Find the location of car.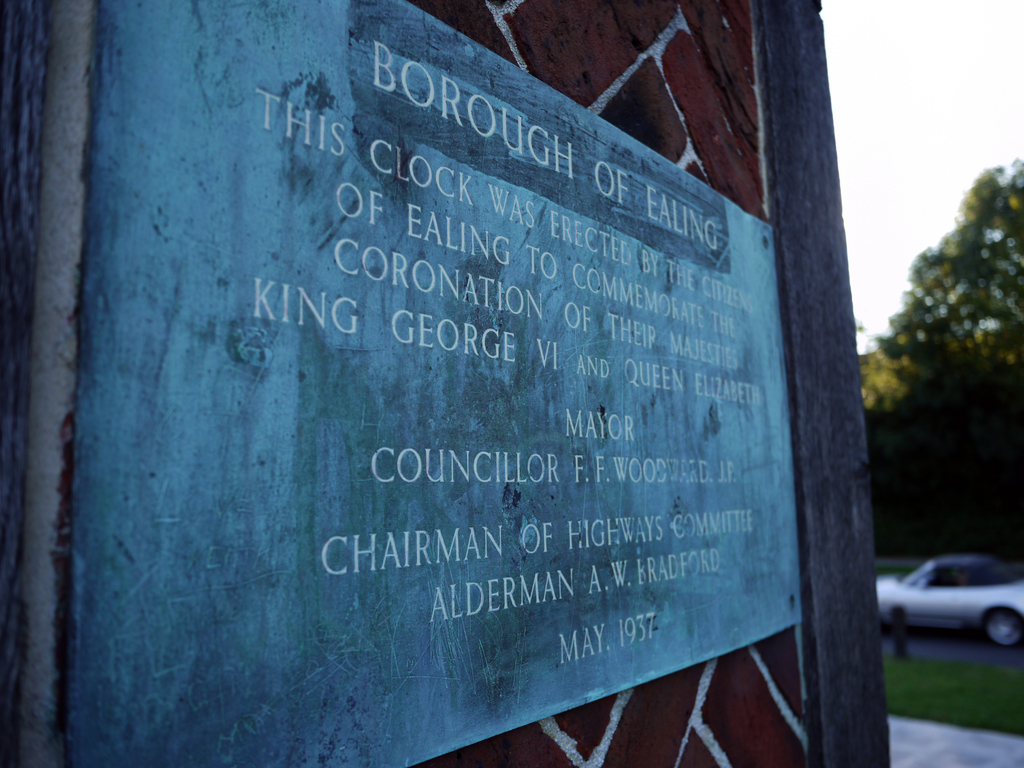
Location: (left=884, top=559, right=1023, bottom=657).
